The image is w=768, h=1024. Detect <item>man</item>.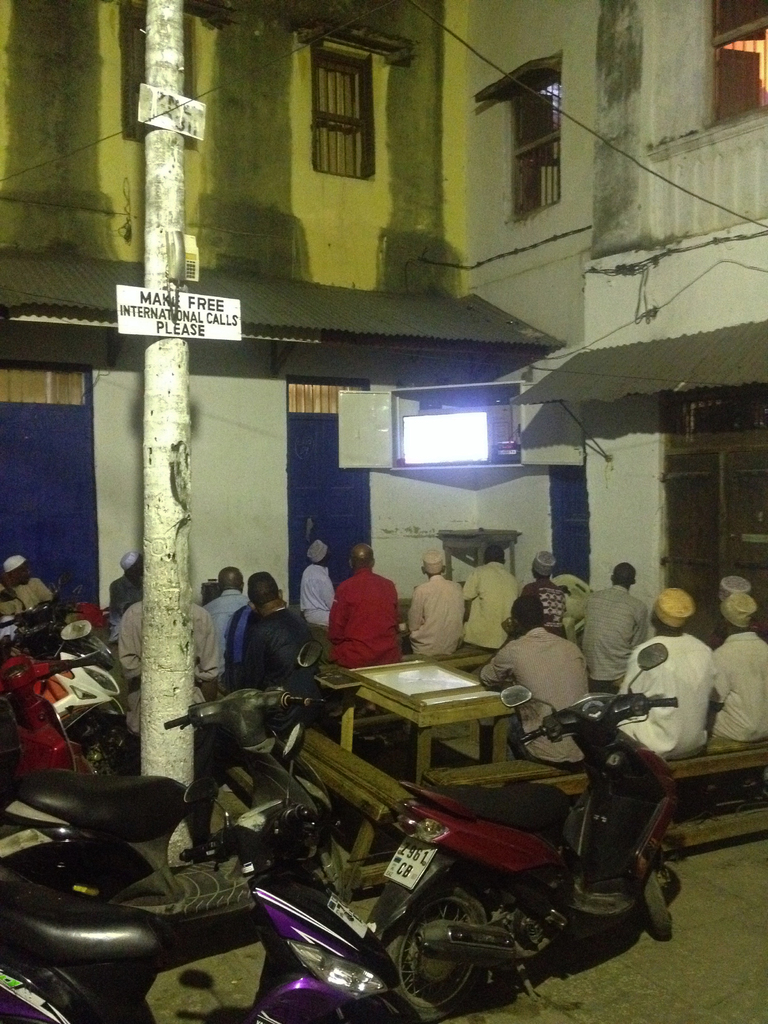
Detection: rect(408, 547, 467, 660).
